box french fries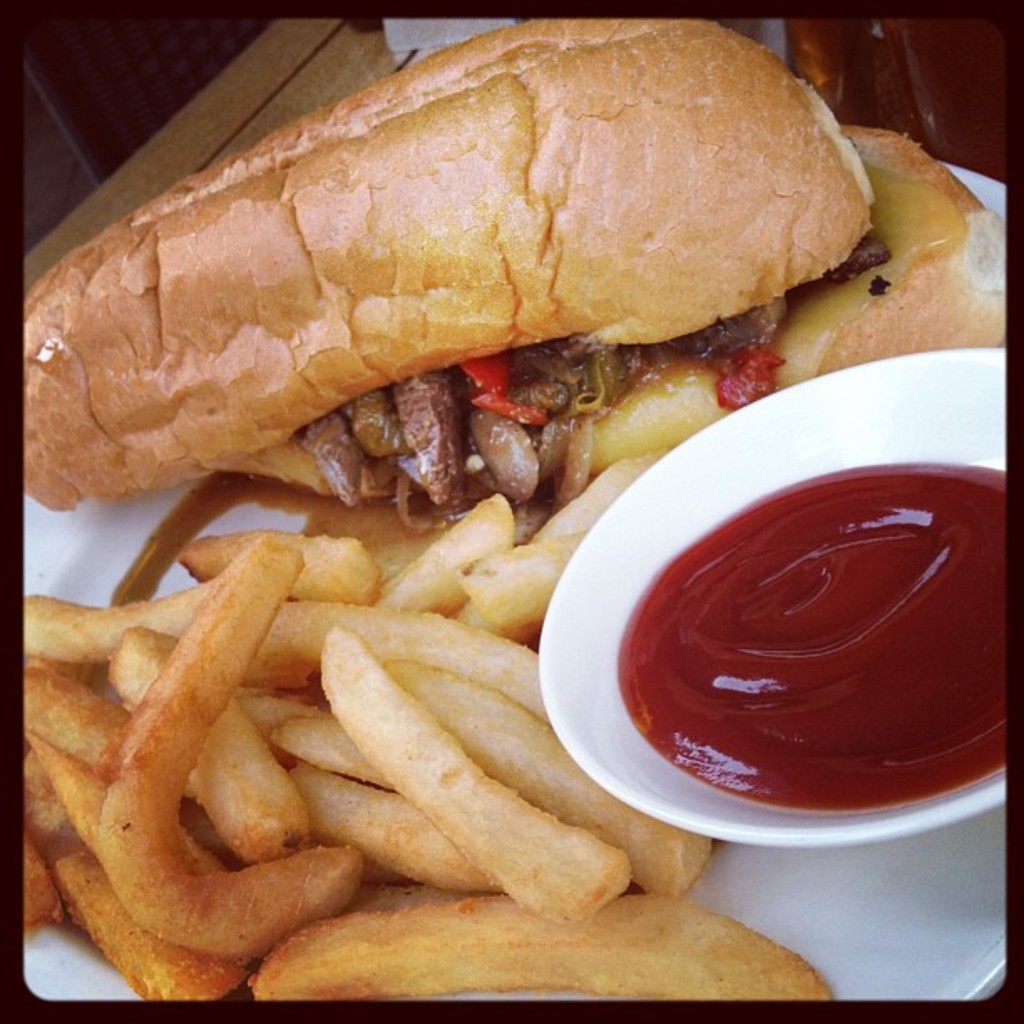
<box>248,883,825,1006</box>
